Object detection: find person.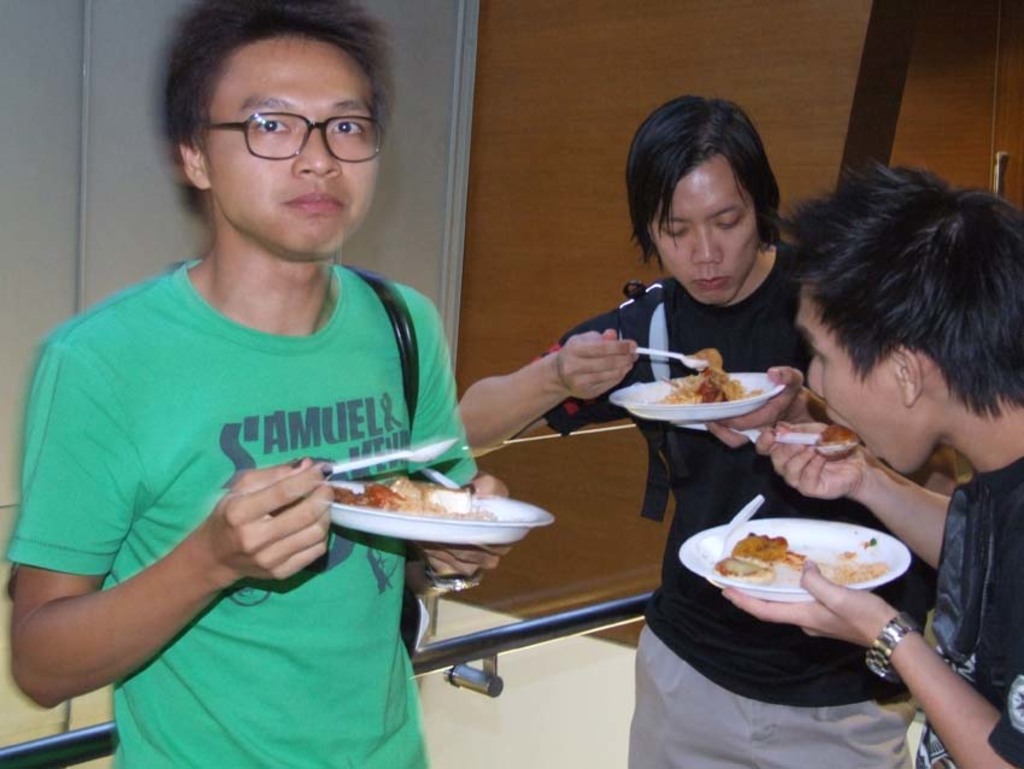
bbox=[0, 0, 520, 768].
